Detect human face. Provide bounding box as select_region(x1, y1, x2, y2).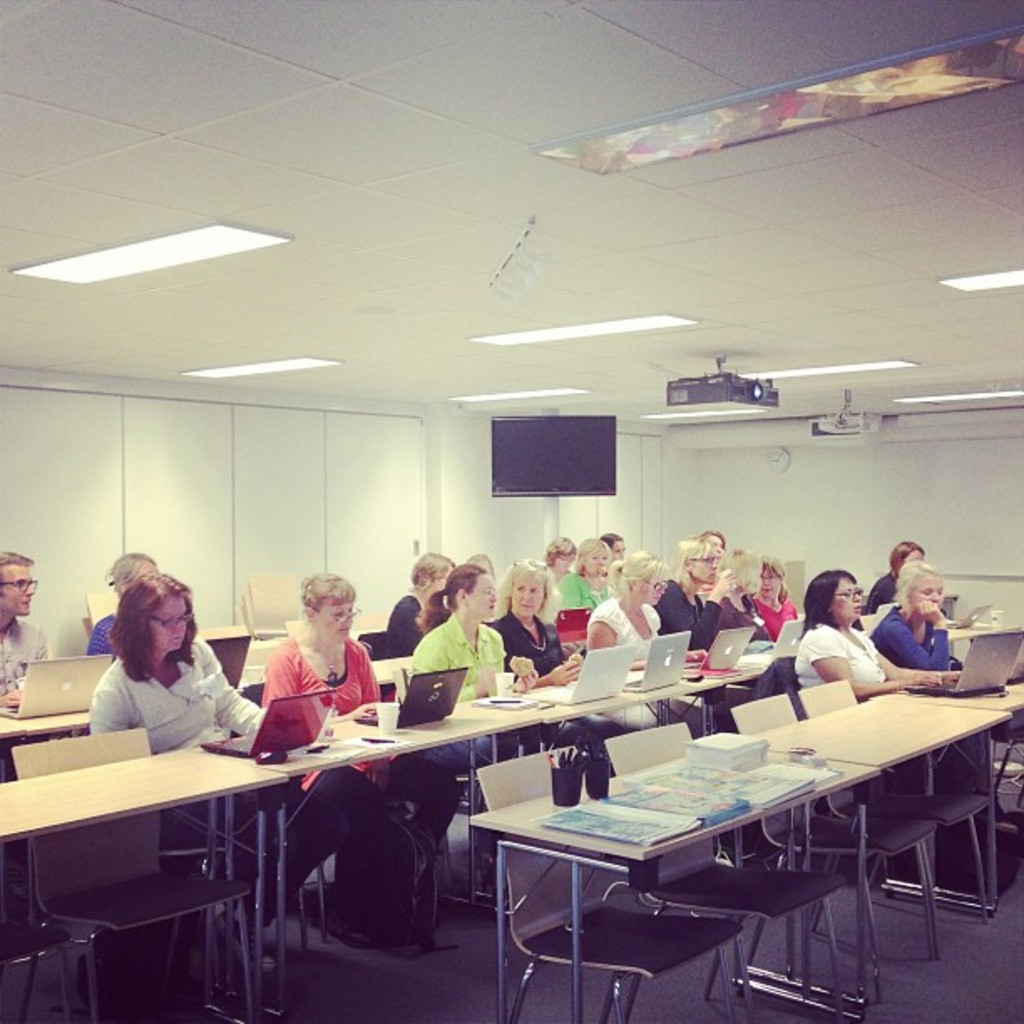
select_region(919, 574, 944, 612).
